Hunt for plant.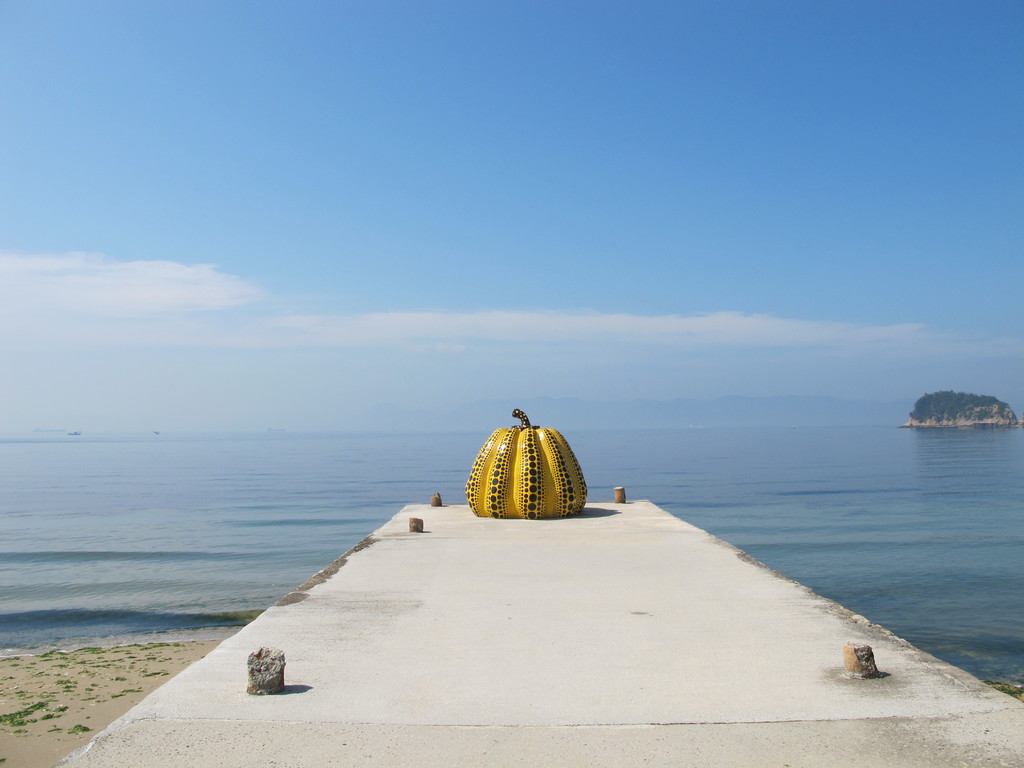
Hunted down at box=[88, 662, 118, 669].
